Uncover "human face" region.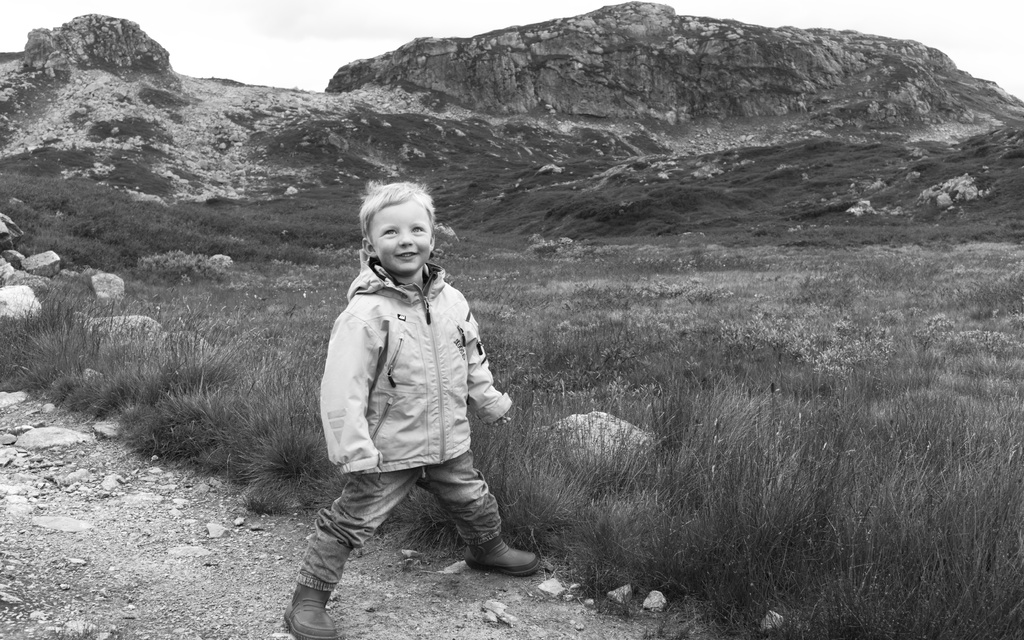
Uncovered: <box>371,202,431,278</box>.
